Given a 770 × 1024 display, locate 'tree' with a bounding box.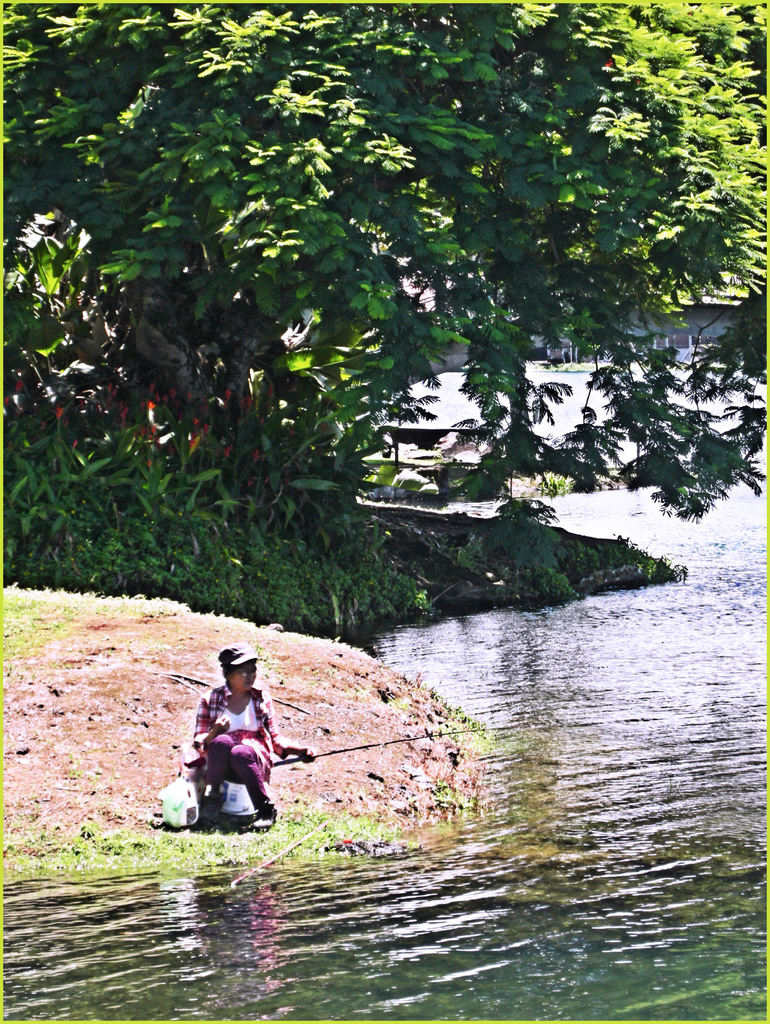
Located: detection(0, 4, 769, 610).
